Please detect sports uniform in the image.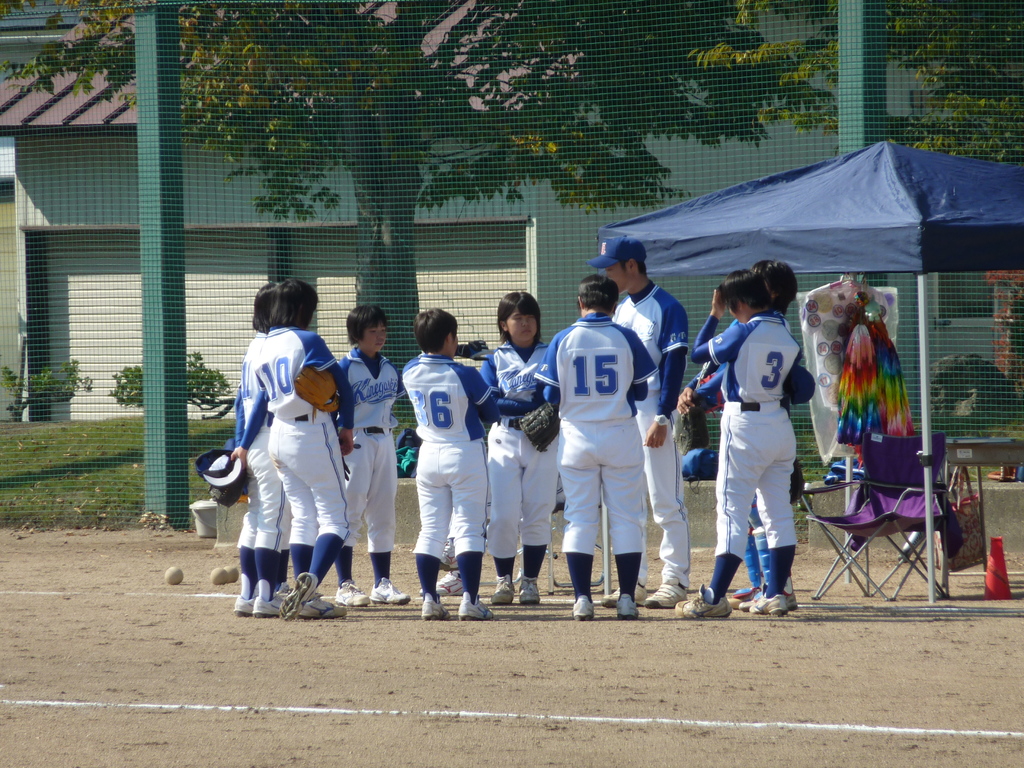
BBox(474, 340, 556, 605).
